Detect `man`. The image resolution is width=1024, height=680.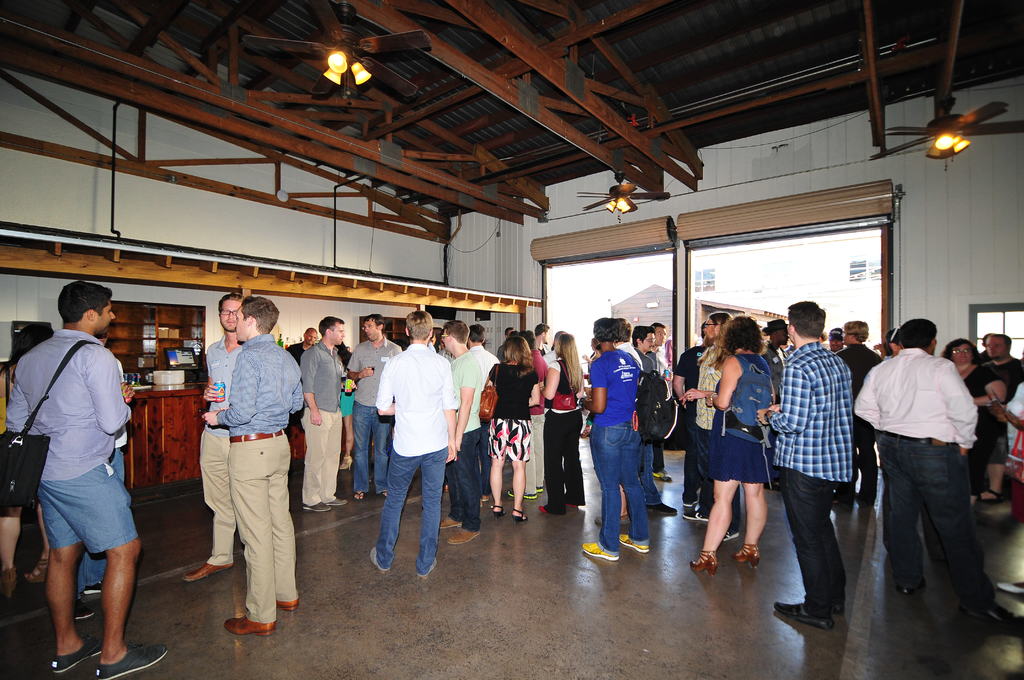
bbox(346, 314, 403, 499).
